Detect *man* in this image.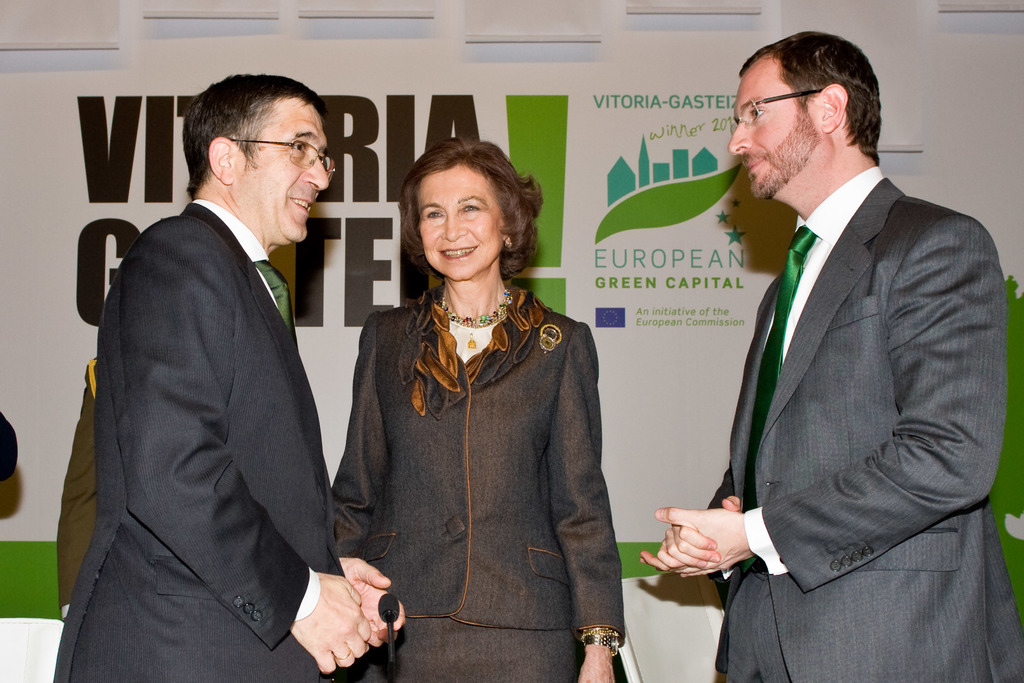
Detection: box=[50, 35, 360, 682].
